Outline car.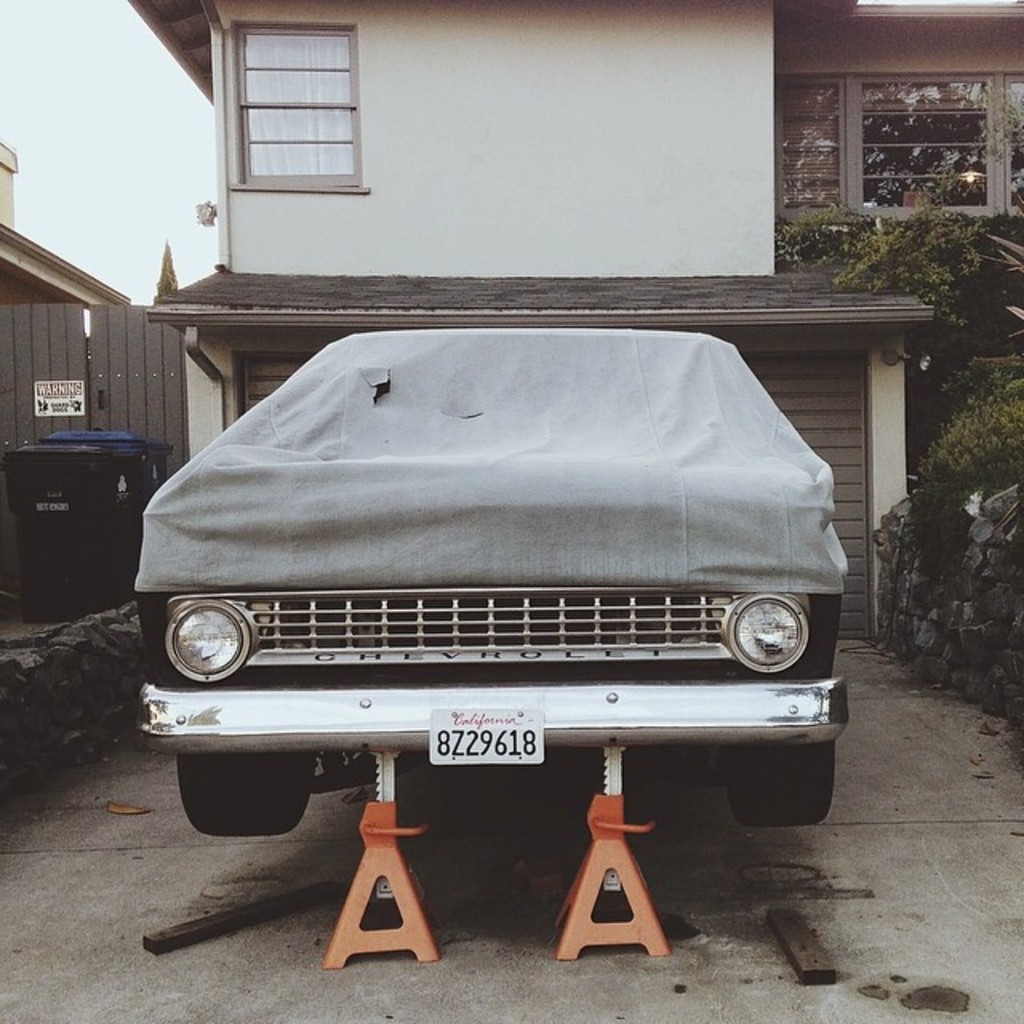
Outline: box(134, 315, 856, 832).
